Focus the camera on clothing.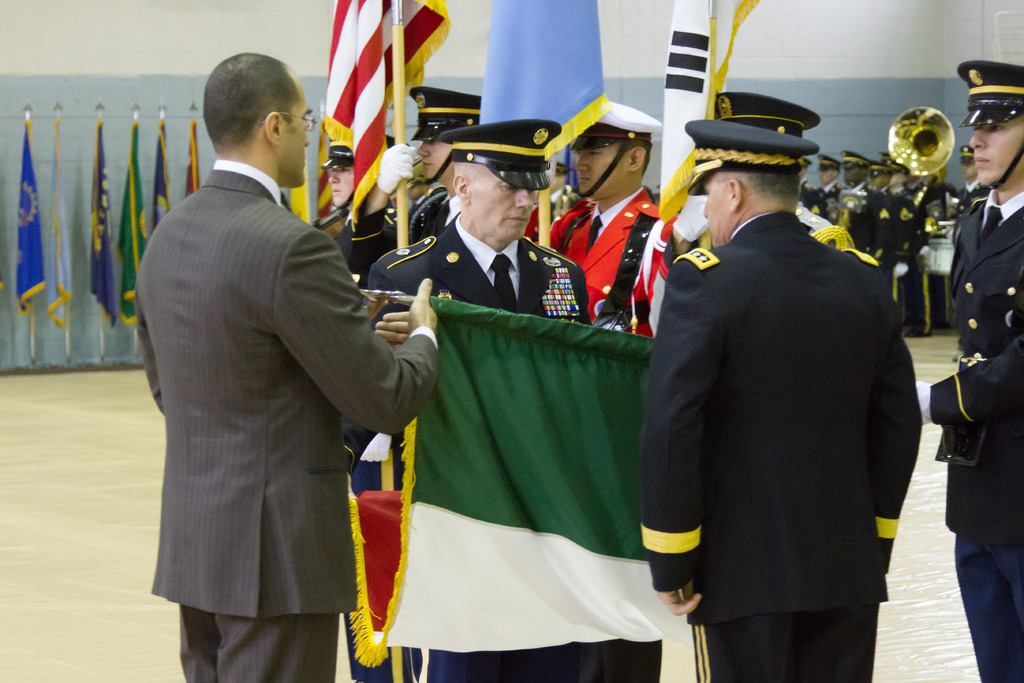
Focus region: (left=134, top=158, right=443, bottom=621).
